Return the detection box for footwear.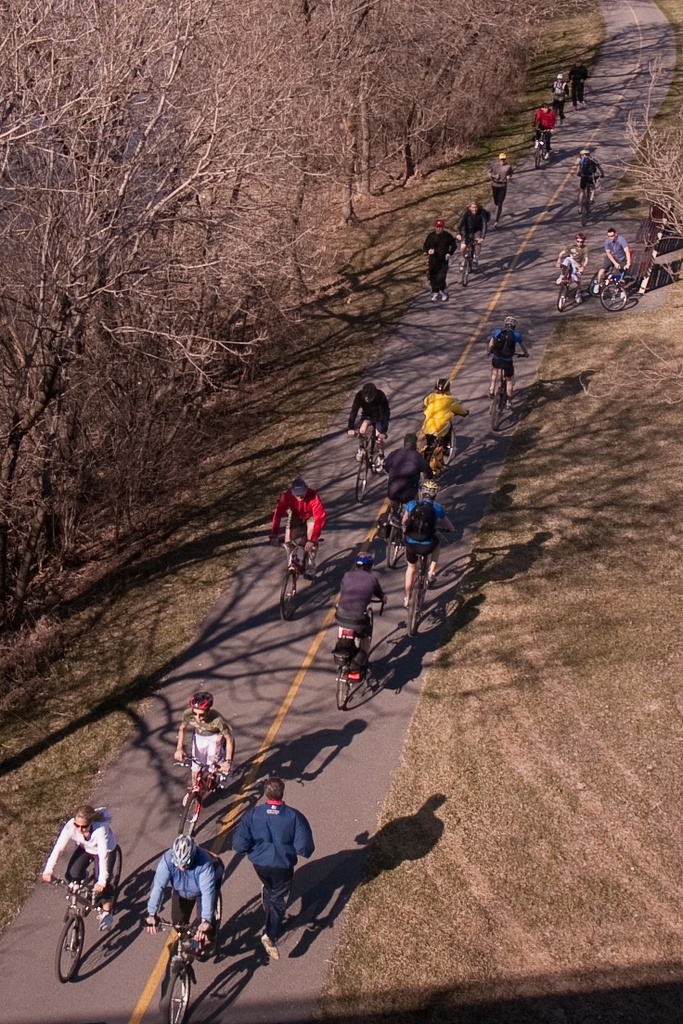
crop(573, 292, 582, 302).
